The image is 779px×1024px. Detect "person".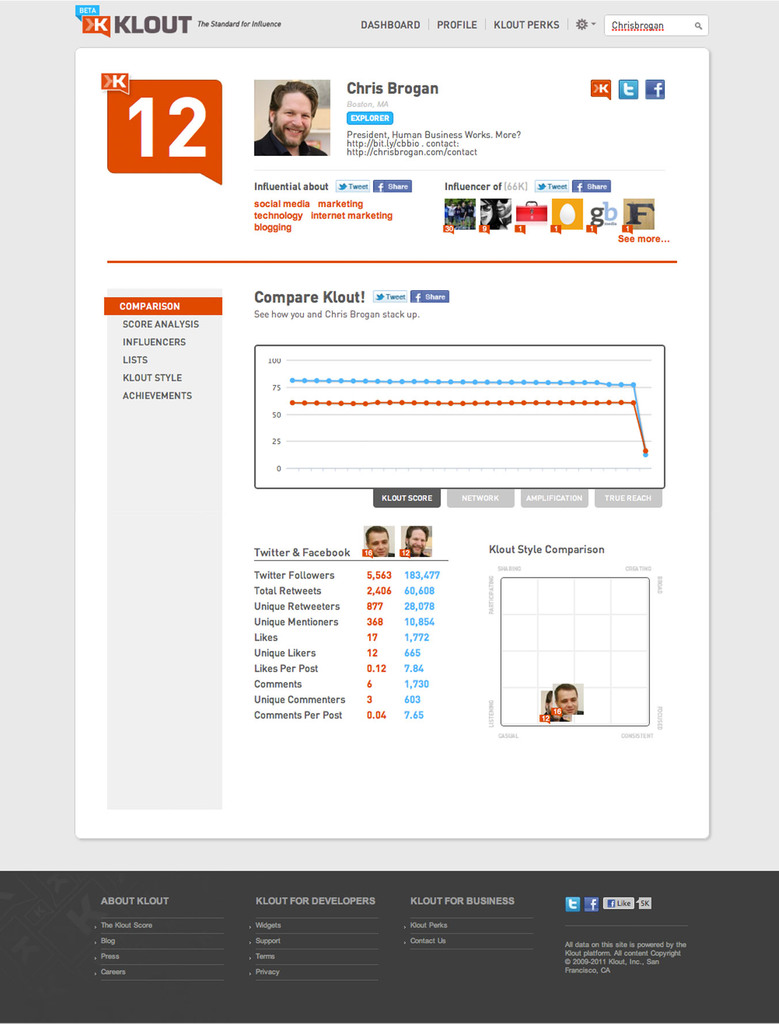
Detection: box(363, 525, 394, 559).
